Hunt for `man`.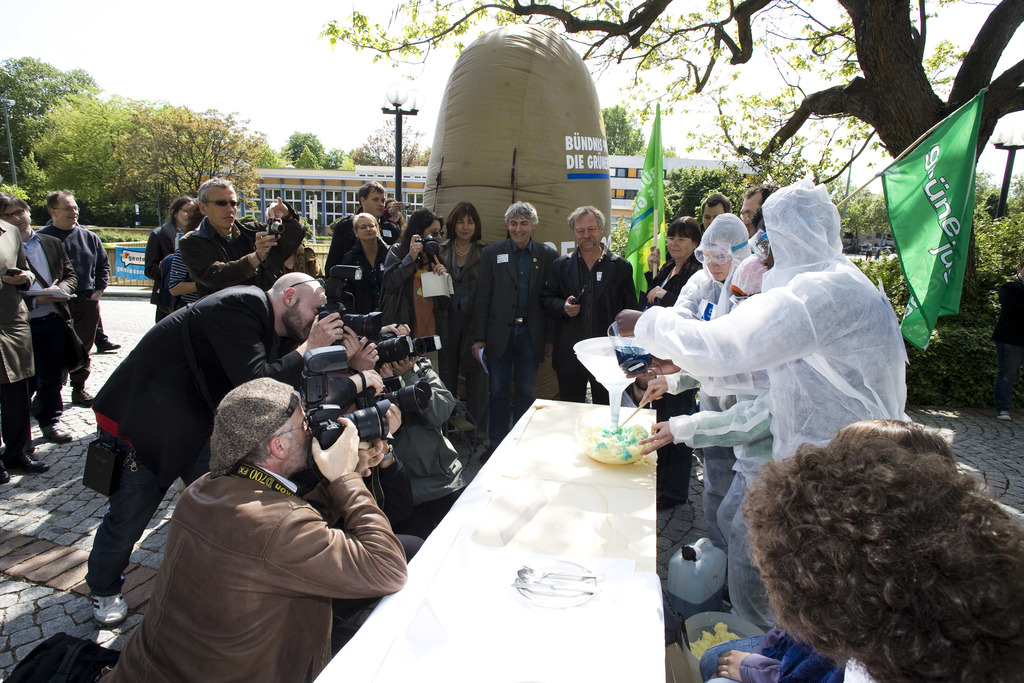
Hunted down at {"left": 348, "top": 319, "right": 477, "bottom": 532}.
